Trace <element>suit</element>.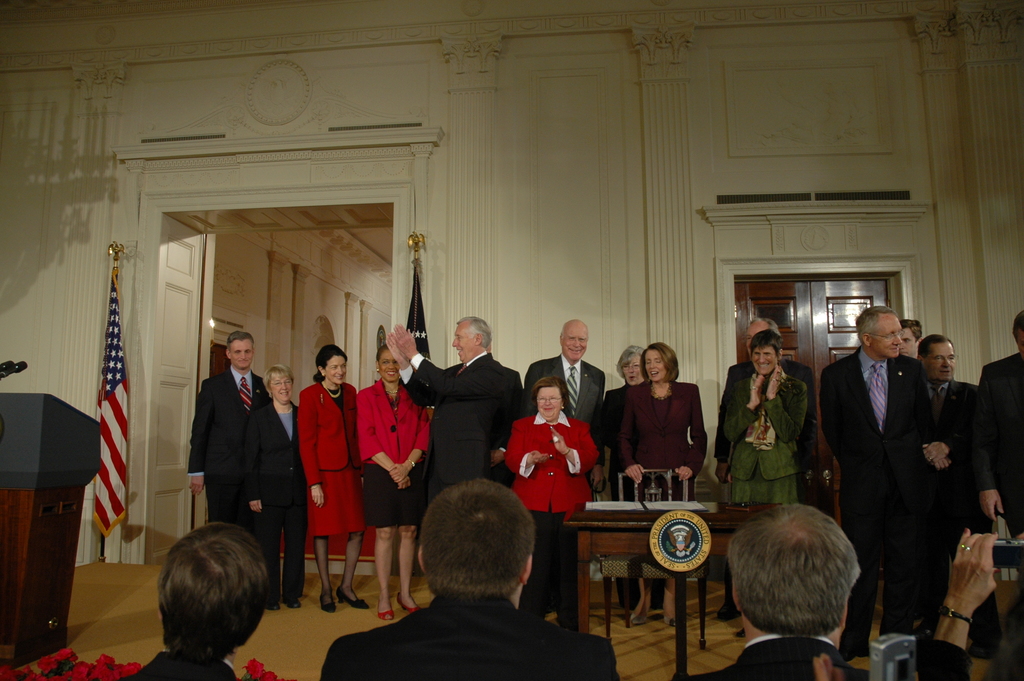
Traced to {"left": 919, "top": 382, "right": 1002, "bottom": 639}.
